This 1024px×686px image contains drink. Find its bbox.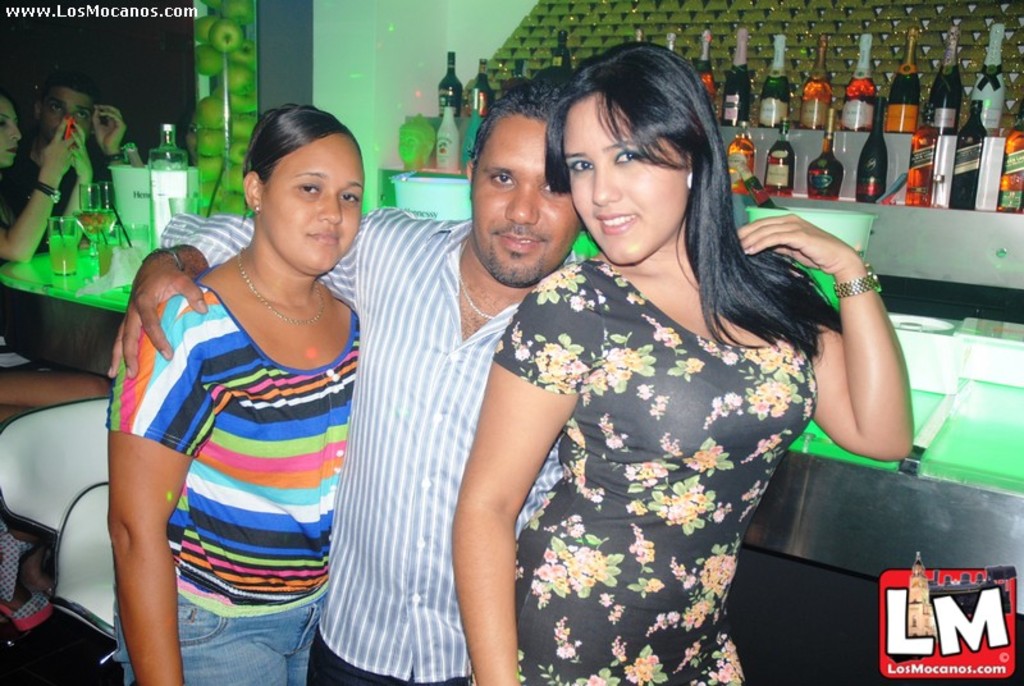
bbox(763, 141, 791, 195).
